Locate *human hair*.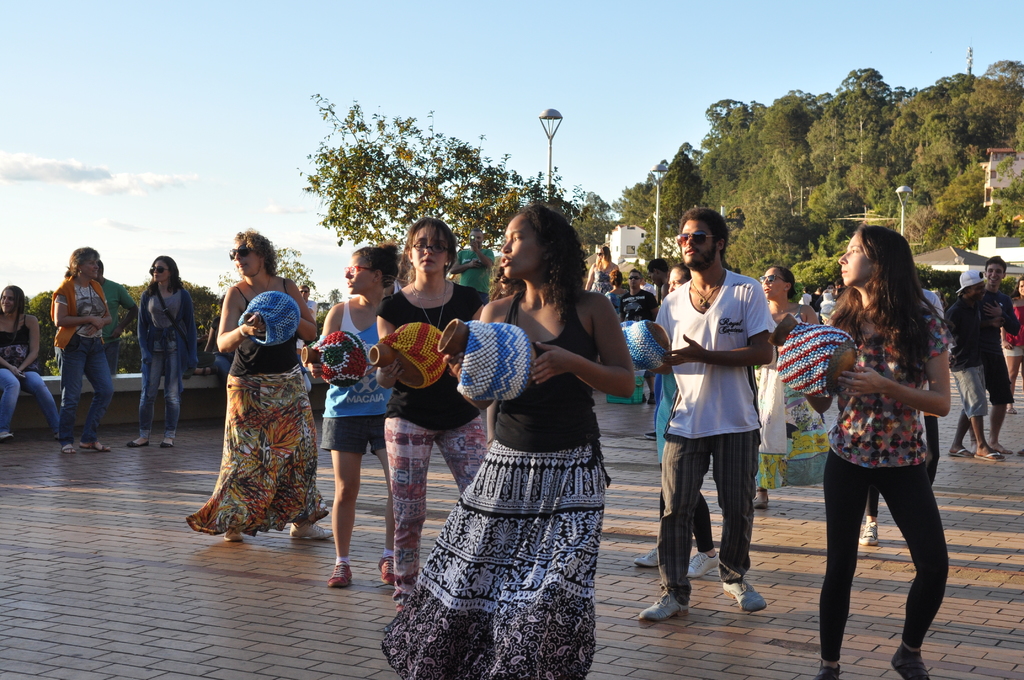
Bounding box: <region>846, 224, 950, 376</region>.
